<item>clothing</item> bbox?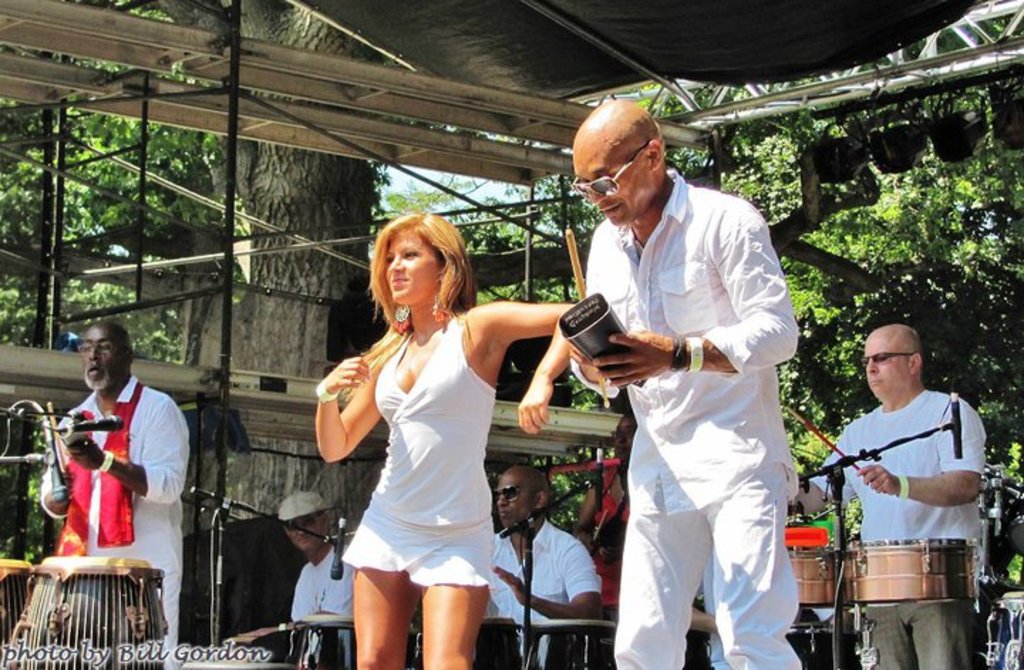
detection(343, 303, 501, 592)
